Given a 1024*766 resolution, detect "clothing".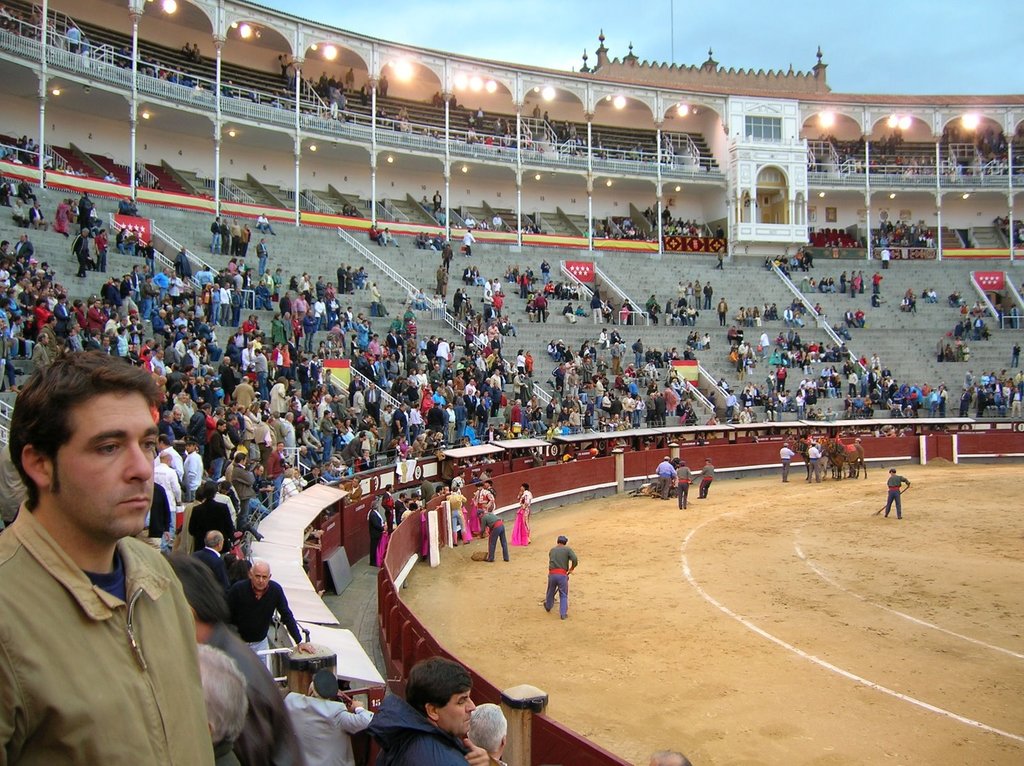
bbox(714, 225, 724, 240).
